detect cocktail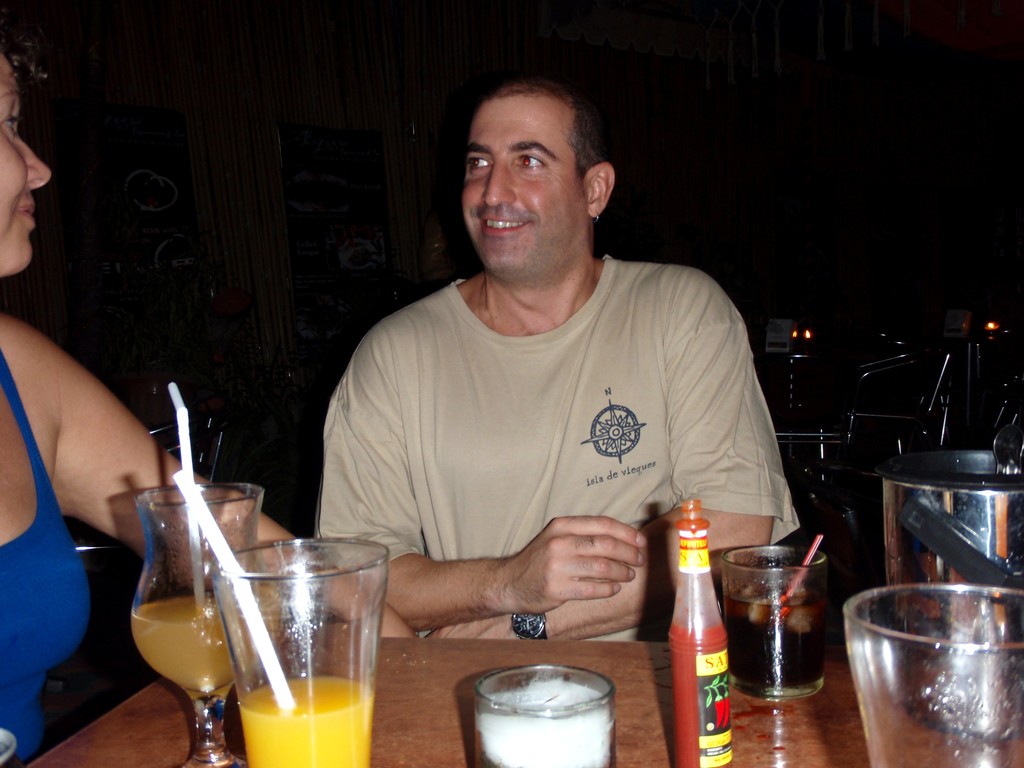
select_region(162, 471, 390, 767)
